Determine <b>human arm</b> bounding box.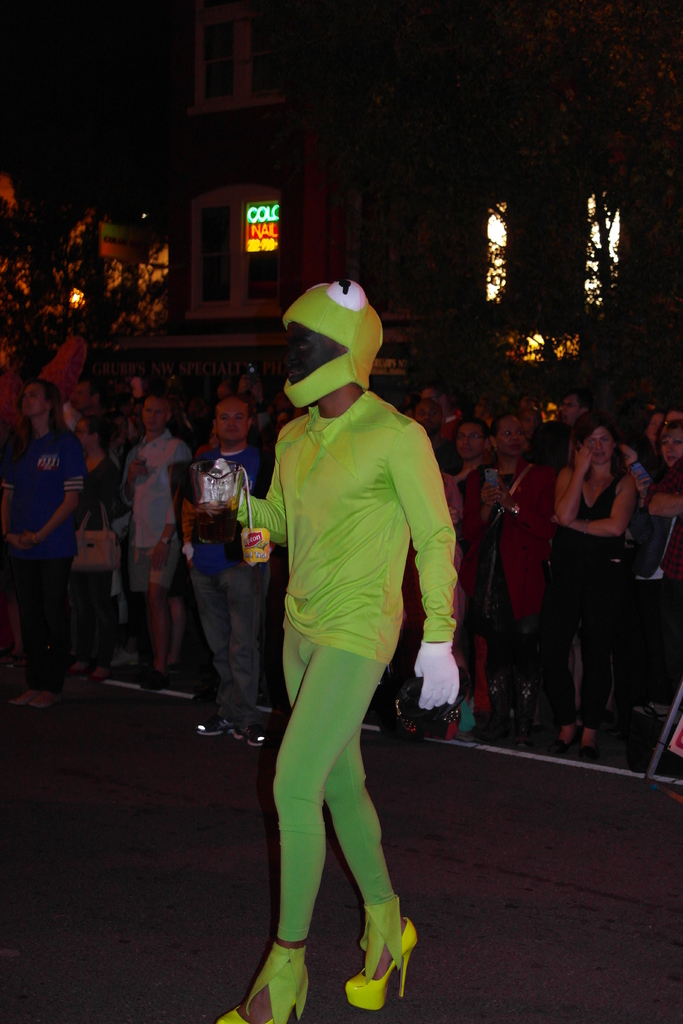
Determined: [left=650, top=474, right=682, bottom=526].
